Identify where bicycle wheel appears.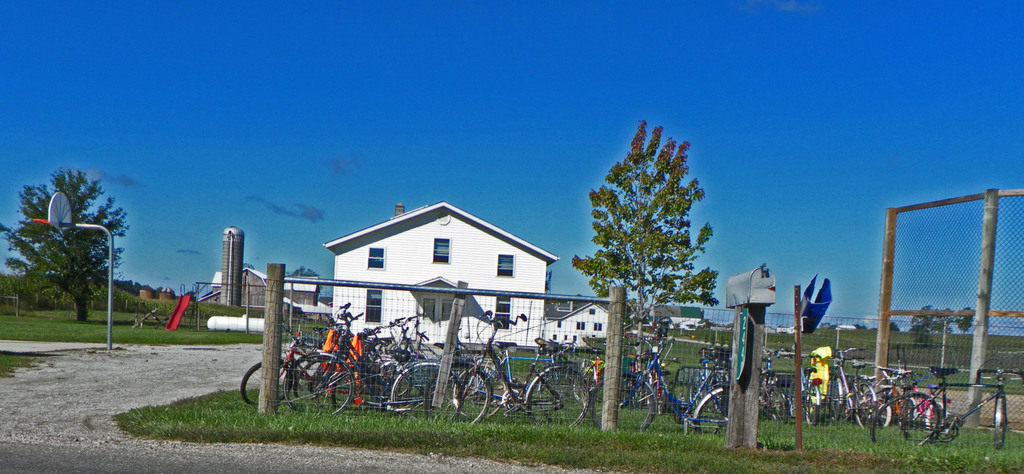
Appears at (left=526, top=365, right=593, bottom=430).
